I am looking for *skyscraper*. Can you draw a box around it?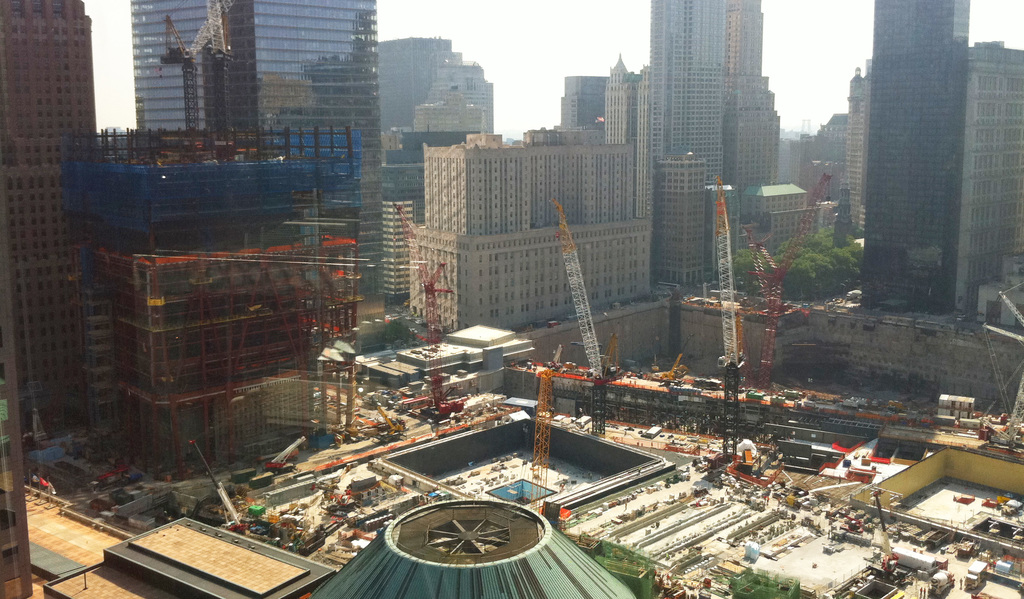
Sure, the bounding box is bbox=(561, 54, 649, 140).
